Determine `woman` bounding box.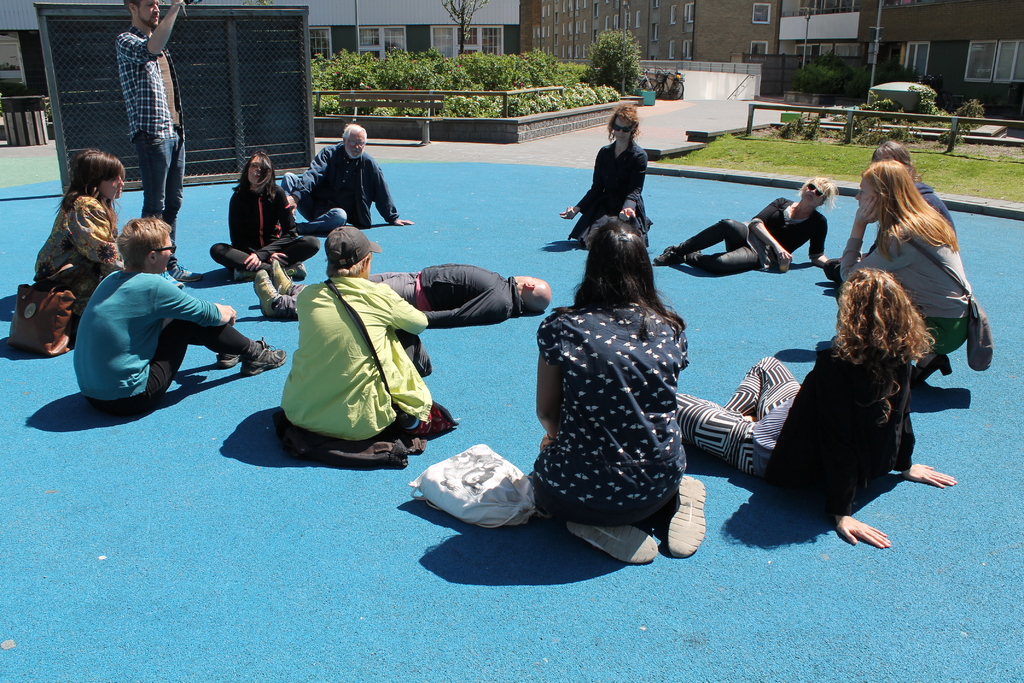
Determined: region(832, 152, 995, 388).
